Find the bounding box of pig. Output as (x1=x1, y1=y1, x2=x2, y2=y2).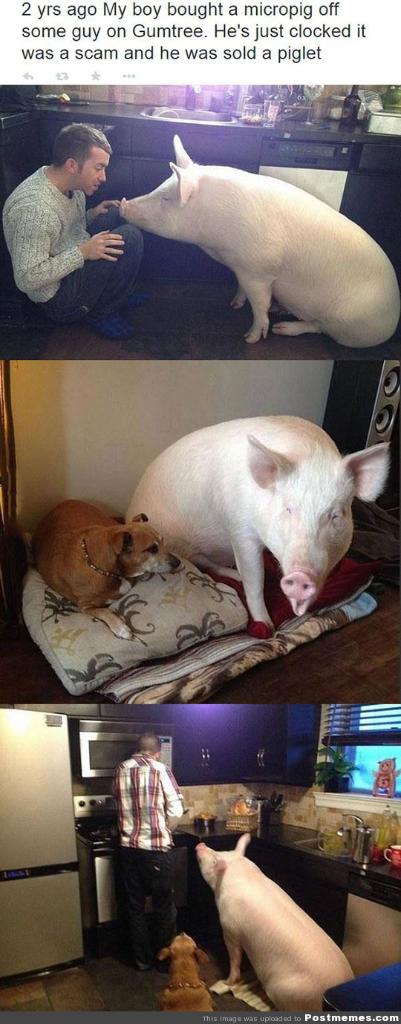
(x1=123, y1=413, x2=389, y2=633).
